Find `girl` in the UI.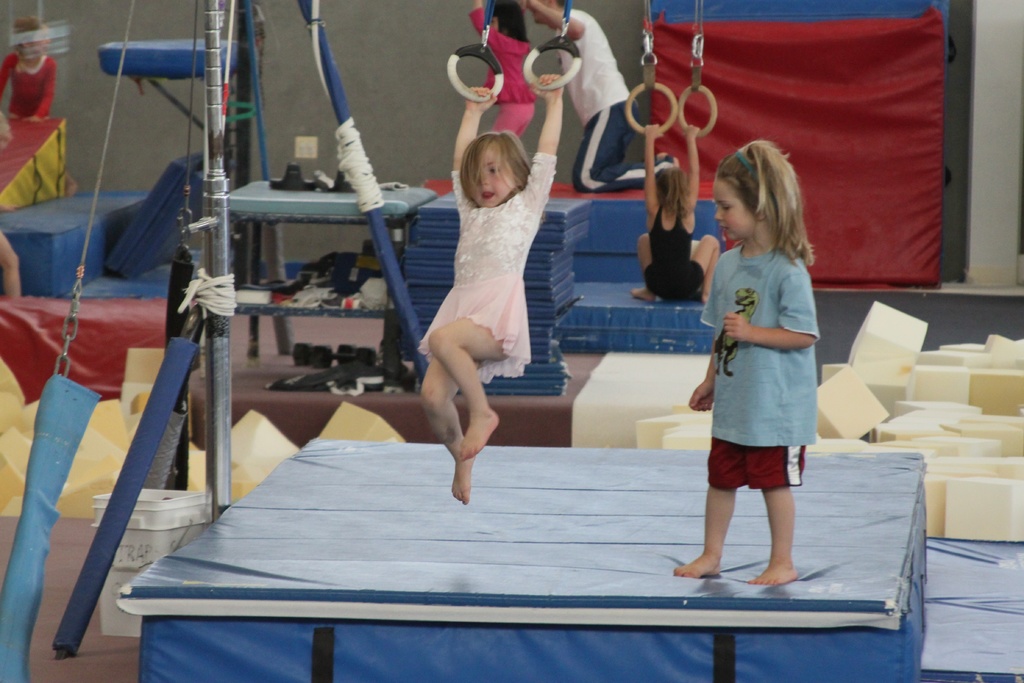
UI element at [422, 75, 564, 502].
